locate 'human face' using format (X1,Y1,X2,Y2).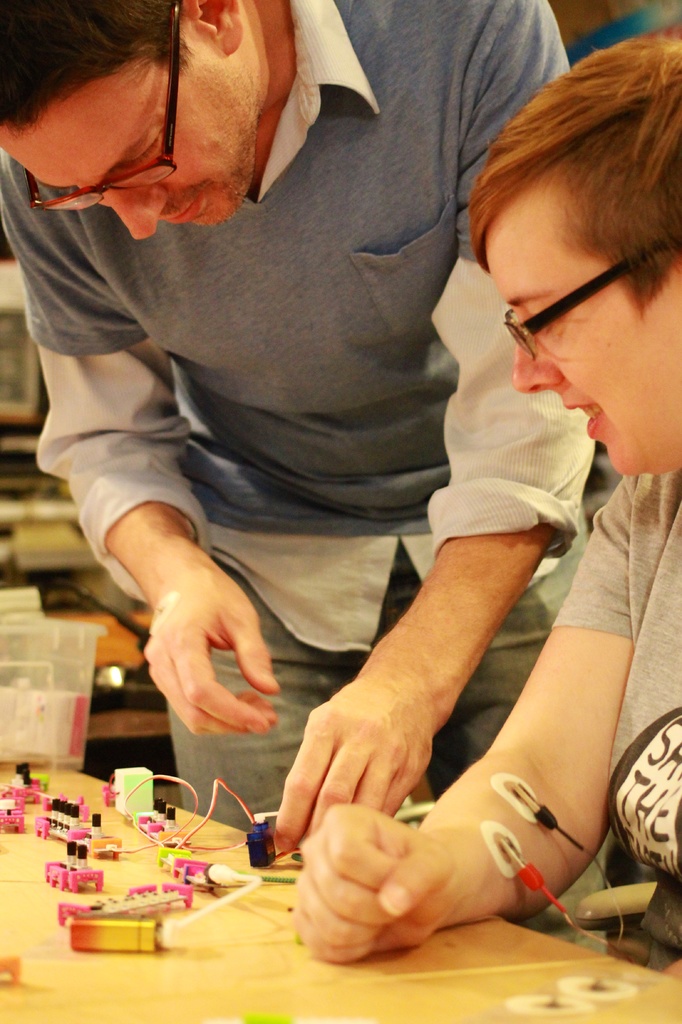
(4,20,251,242).
